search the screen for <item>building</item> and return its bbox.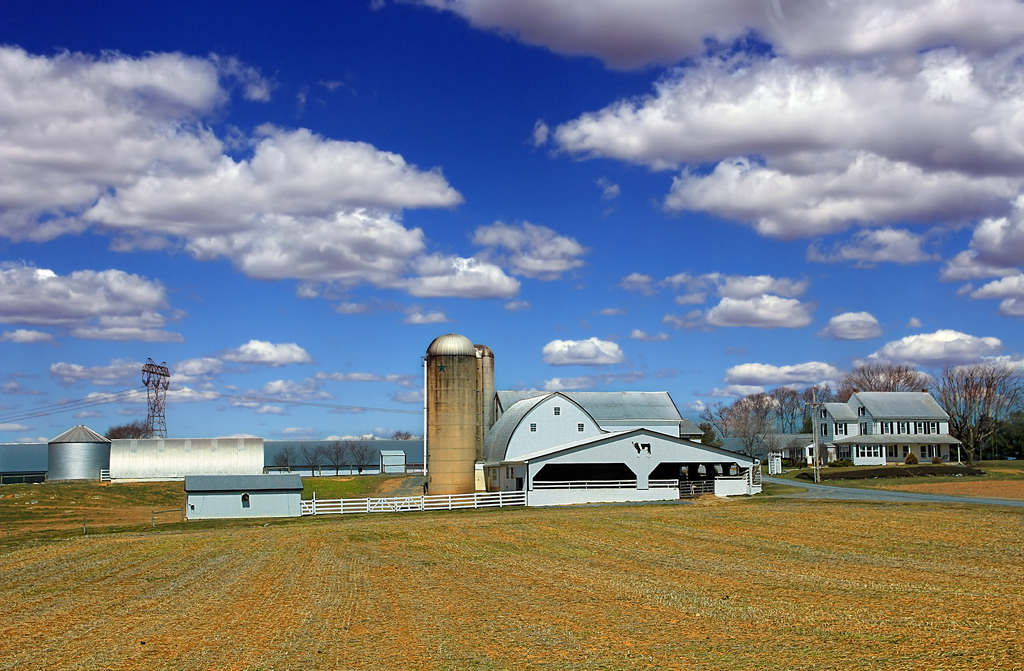
Found: left=811, top=389, right=963, bottom=461.
